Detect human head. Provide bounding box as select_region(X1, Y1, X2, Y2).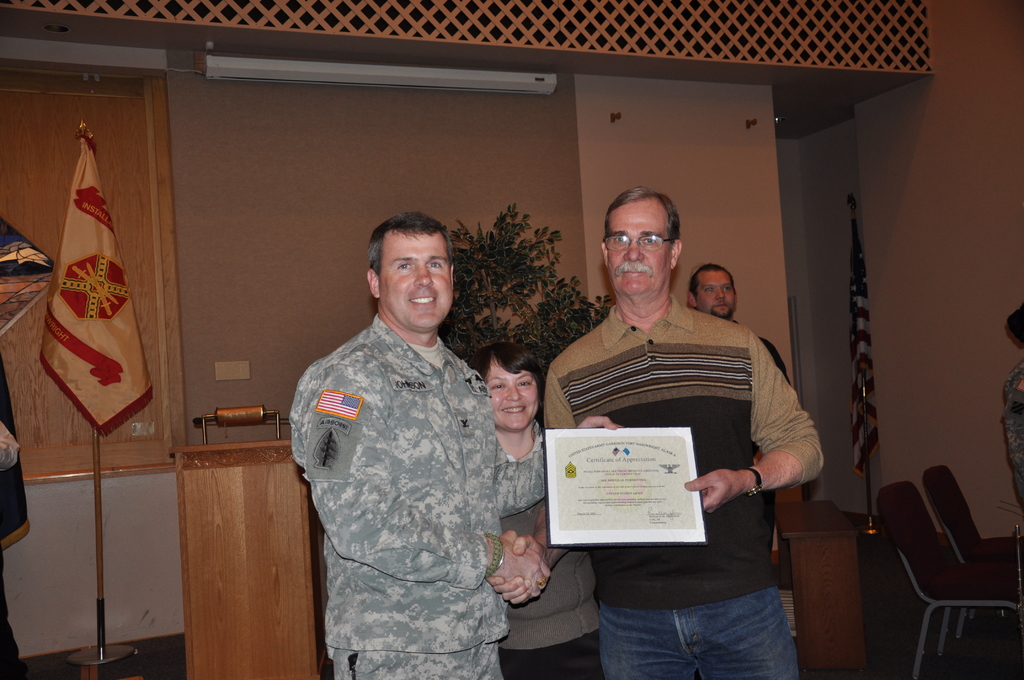
select_region(599, 185, 684, 302).
